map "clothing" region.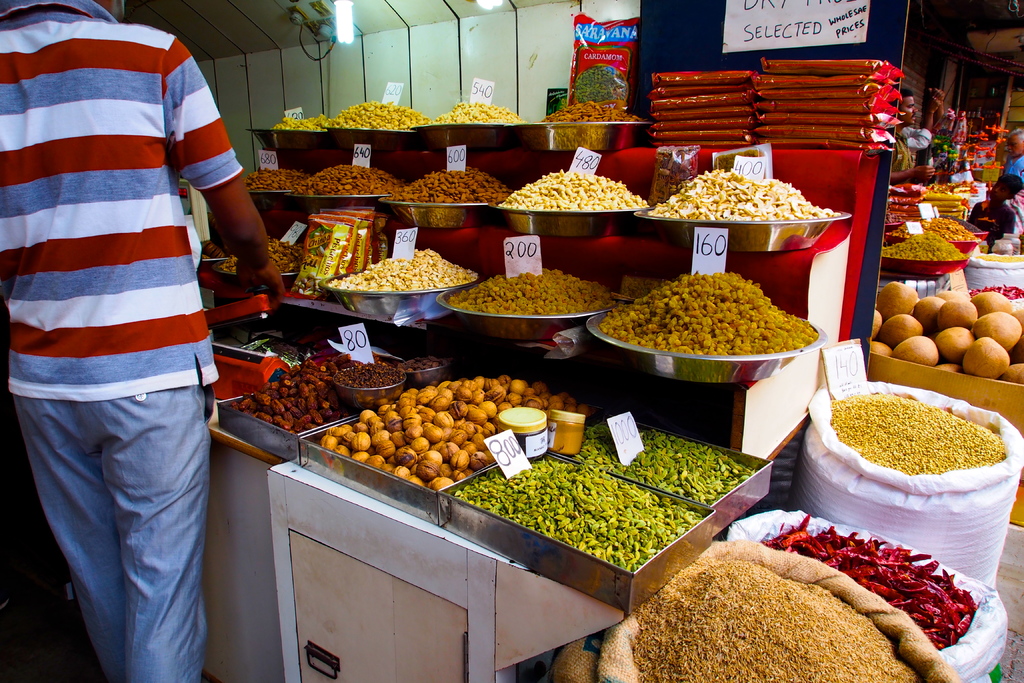
Mapped to {"left": 964, "top": 195, "right": 1023, "bottom": 252}.
